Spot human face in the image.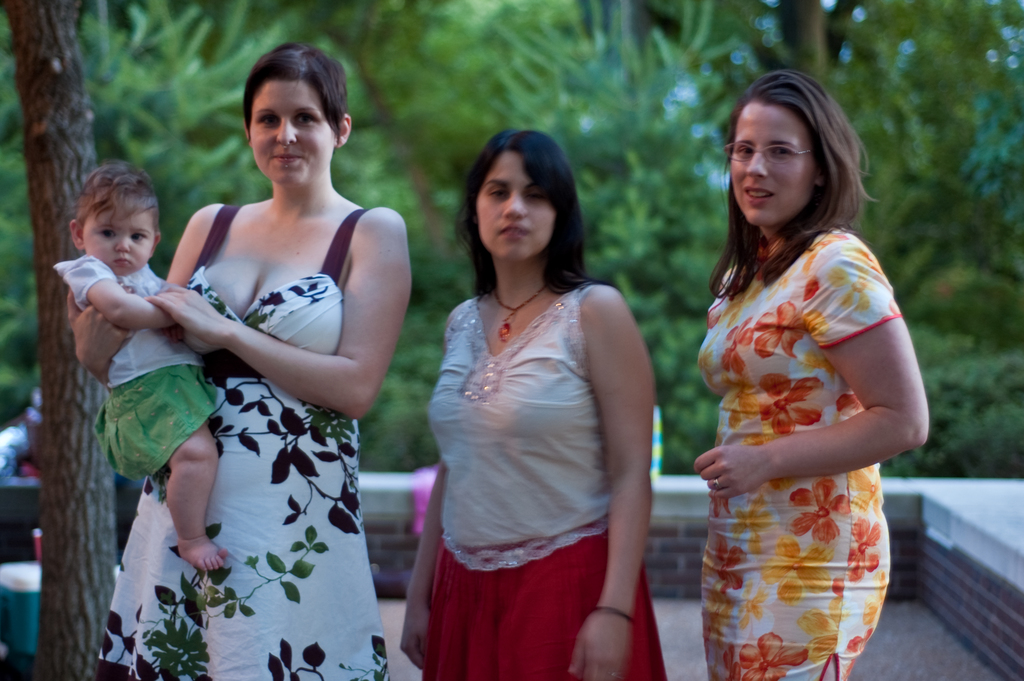
human face found at box(76, 193, 158, 279).
